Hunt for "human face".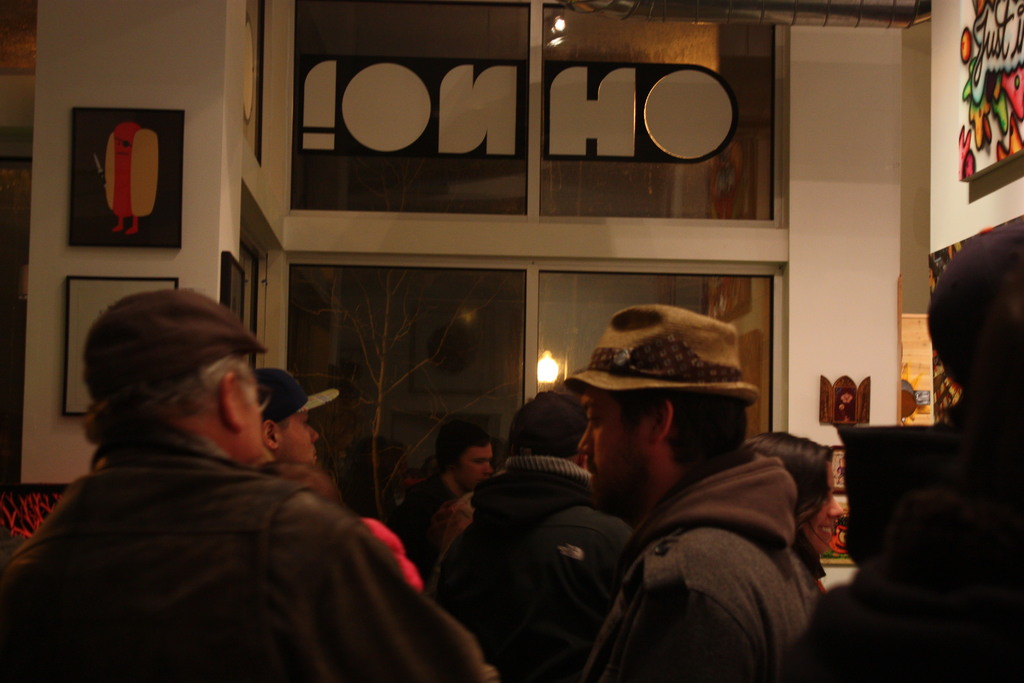
Hunted down at bbox=(280, 409, 320, 465).
